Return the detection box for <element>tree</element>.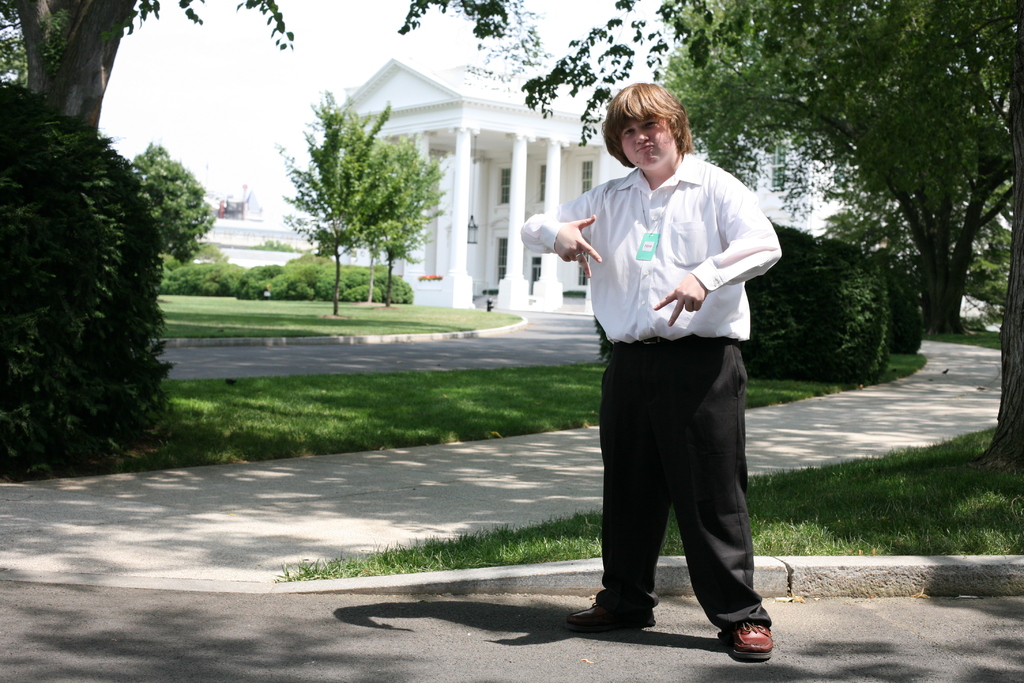
660, 0, 1012, 338.
